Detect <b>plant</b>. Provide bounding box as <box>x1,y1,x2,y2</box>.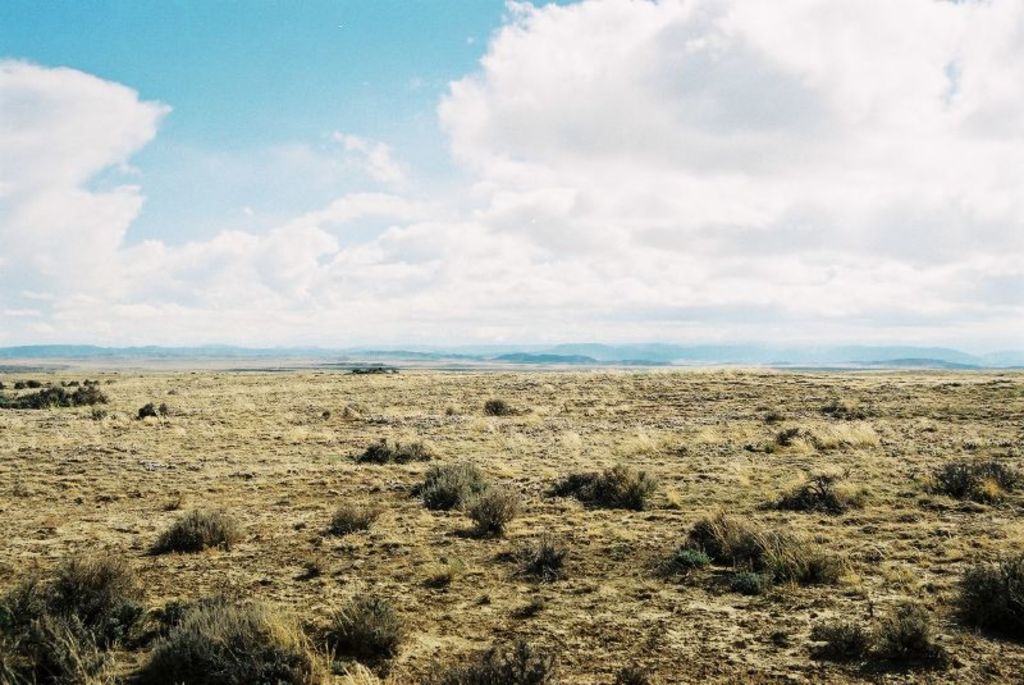
<box>462,490,524,533</box>.
